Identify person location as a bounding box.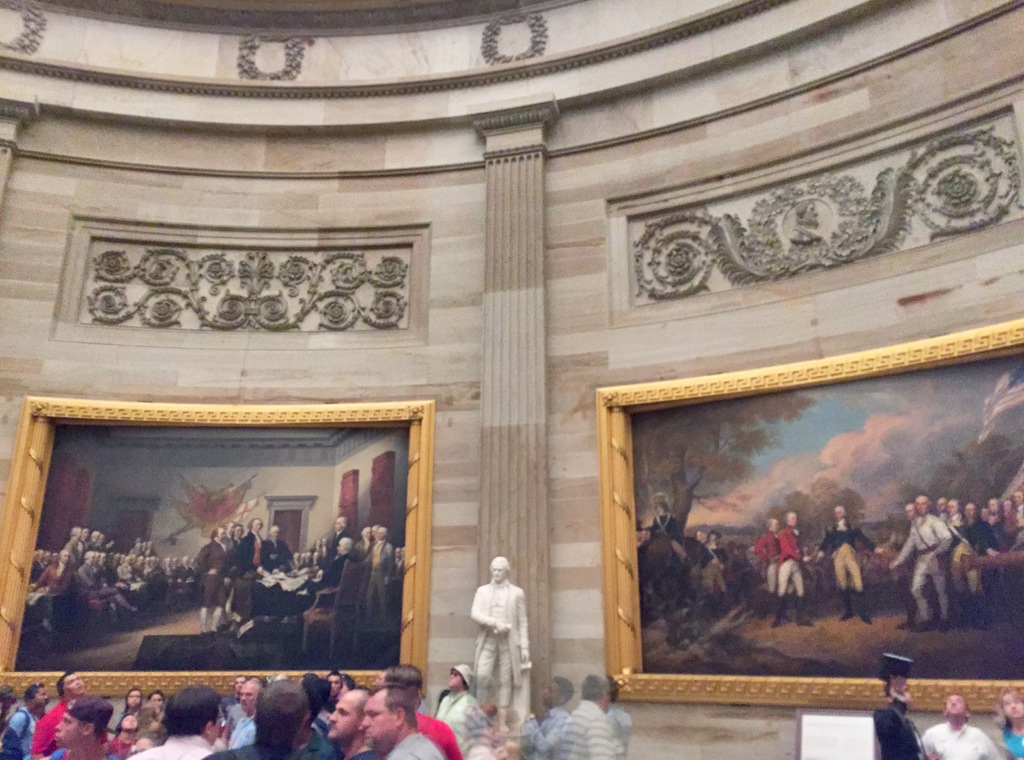
region(471, 558, 533, 734).
